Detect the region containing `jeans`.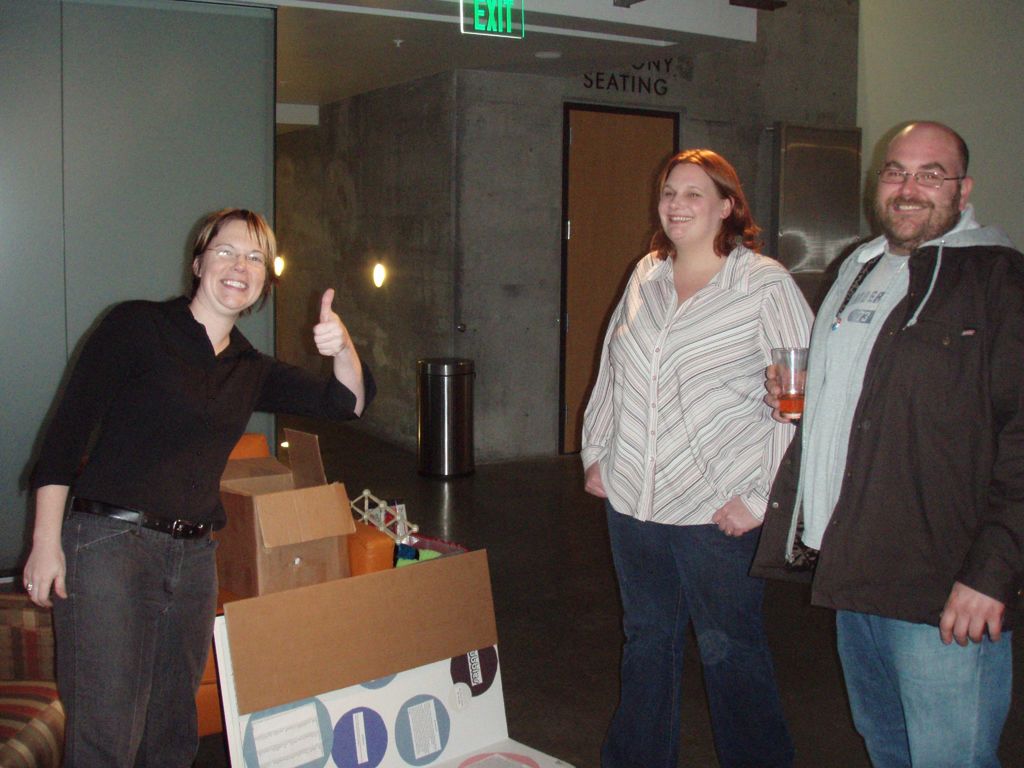
rect(49, 497, 218, 767).
